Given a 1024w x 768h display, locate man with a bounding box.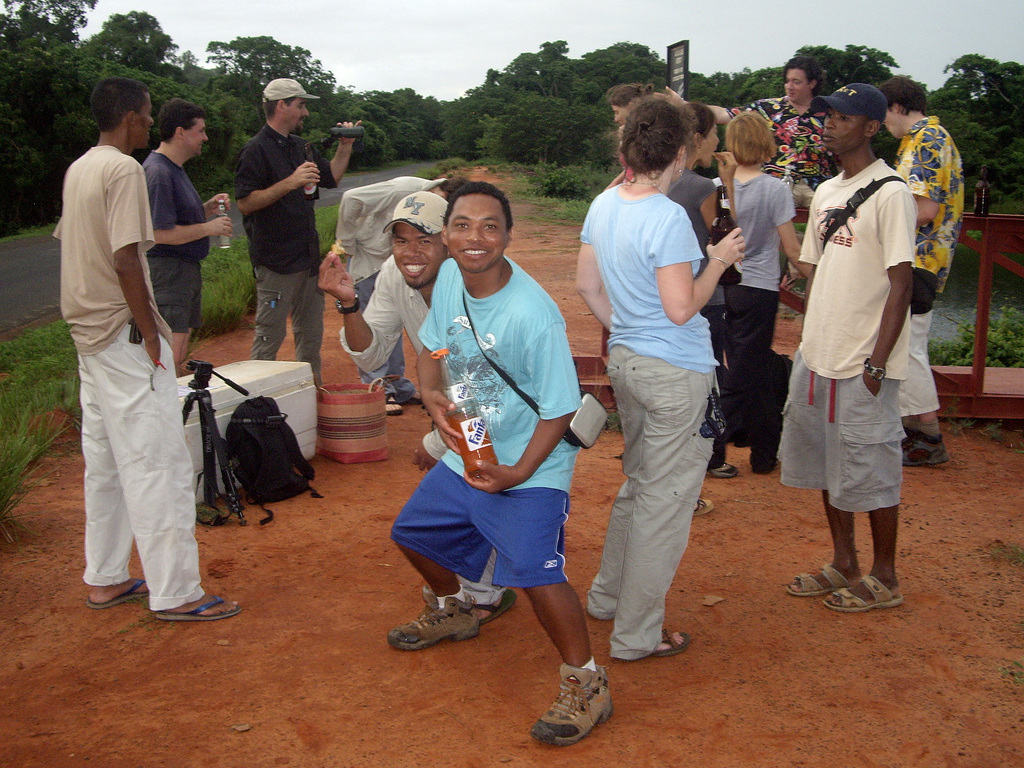
Located: detection(143, 99, 241, 374).
